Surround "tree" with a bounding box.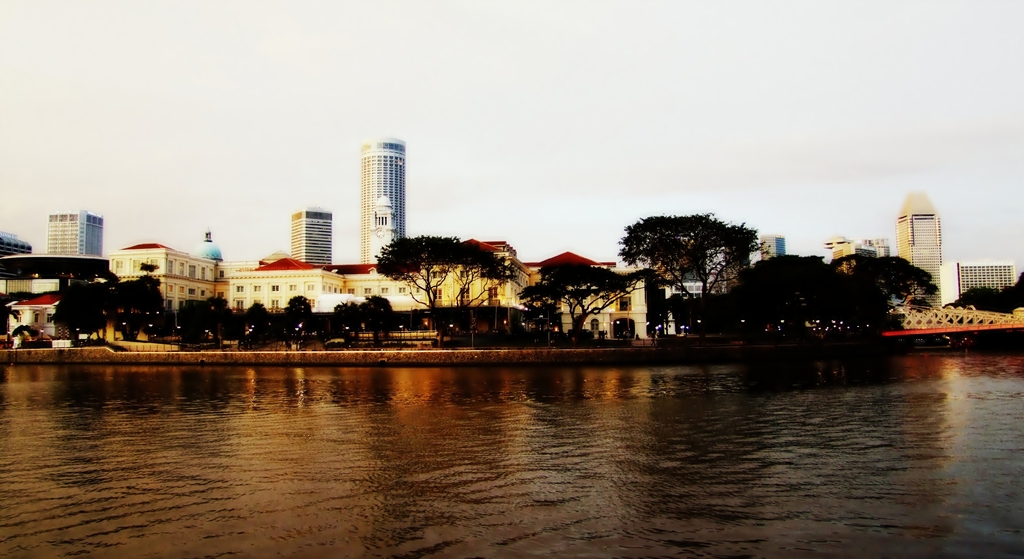
54/273/106/336.
